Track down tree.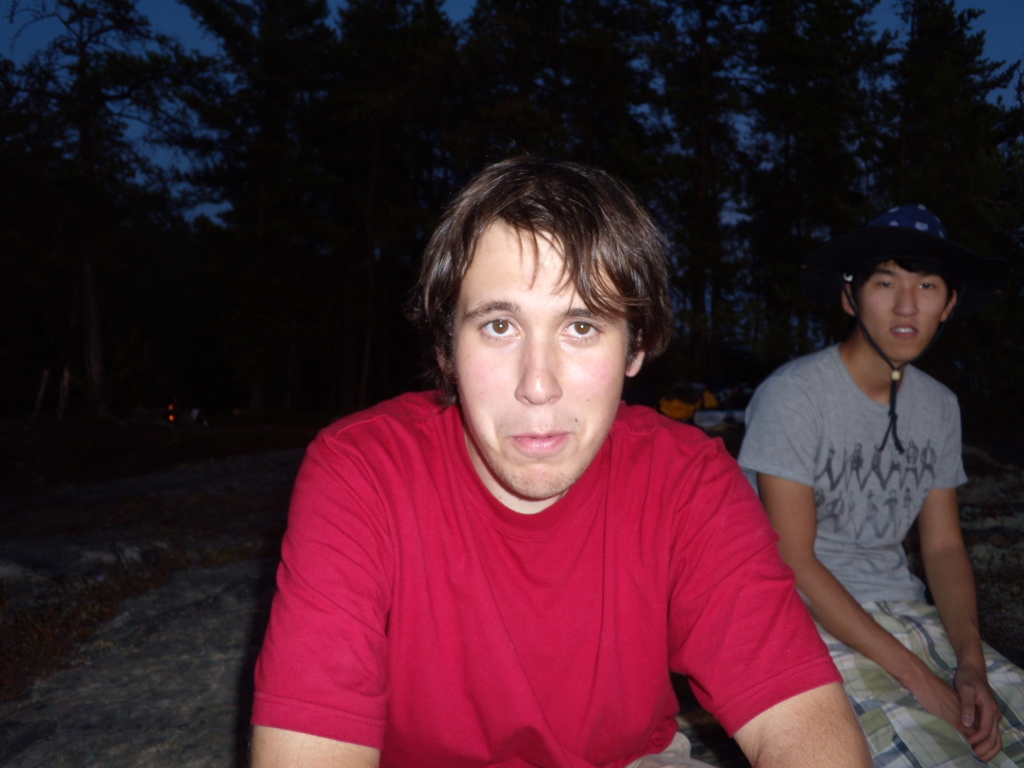
Tracked to (879, 14, 1013, 205).
